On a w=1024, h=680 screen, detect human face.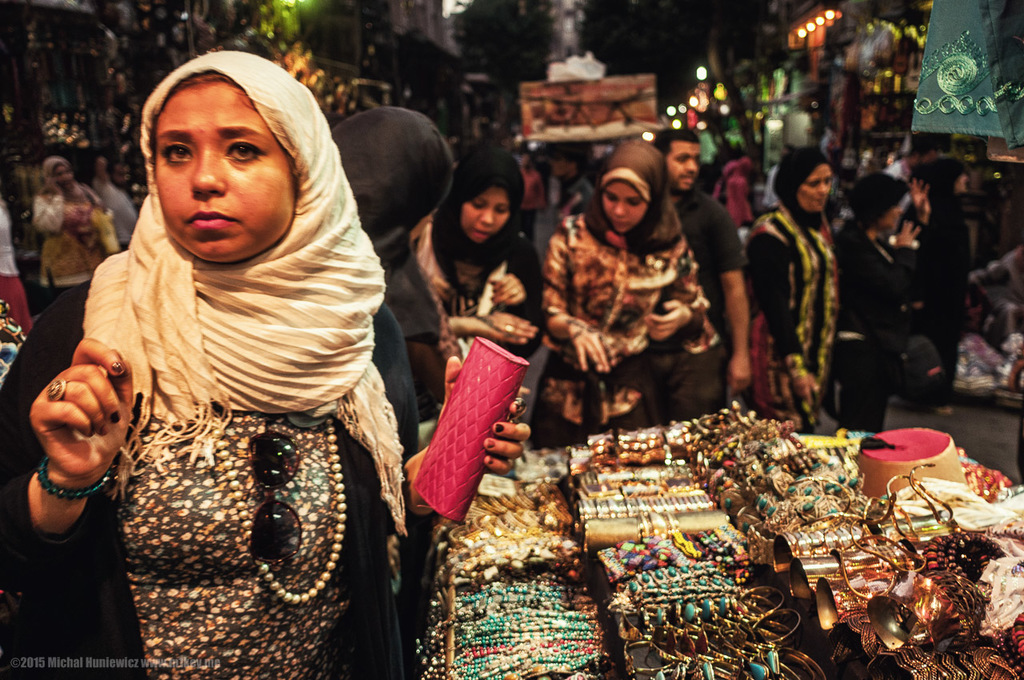
<bbox>666, 137, 704, 182</bbox>.
